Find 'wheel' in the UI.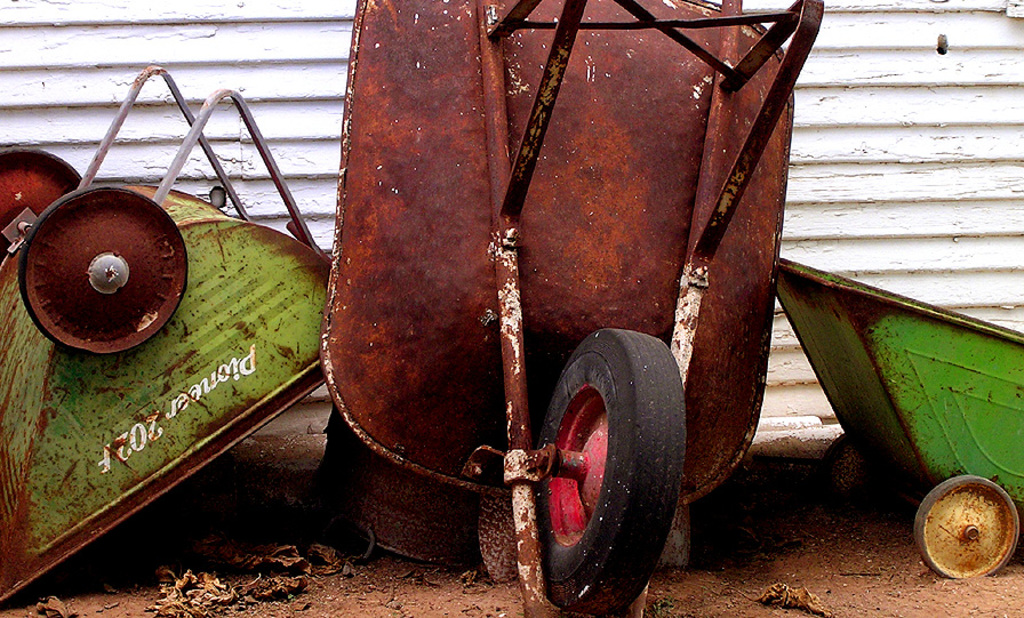
UI element at l=521, t=330, r=672, b=599.
